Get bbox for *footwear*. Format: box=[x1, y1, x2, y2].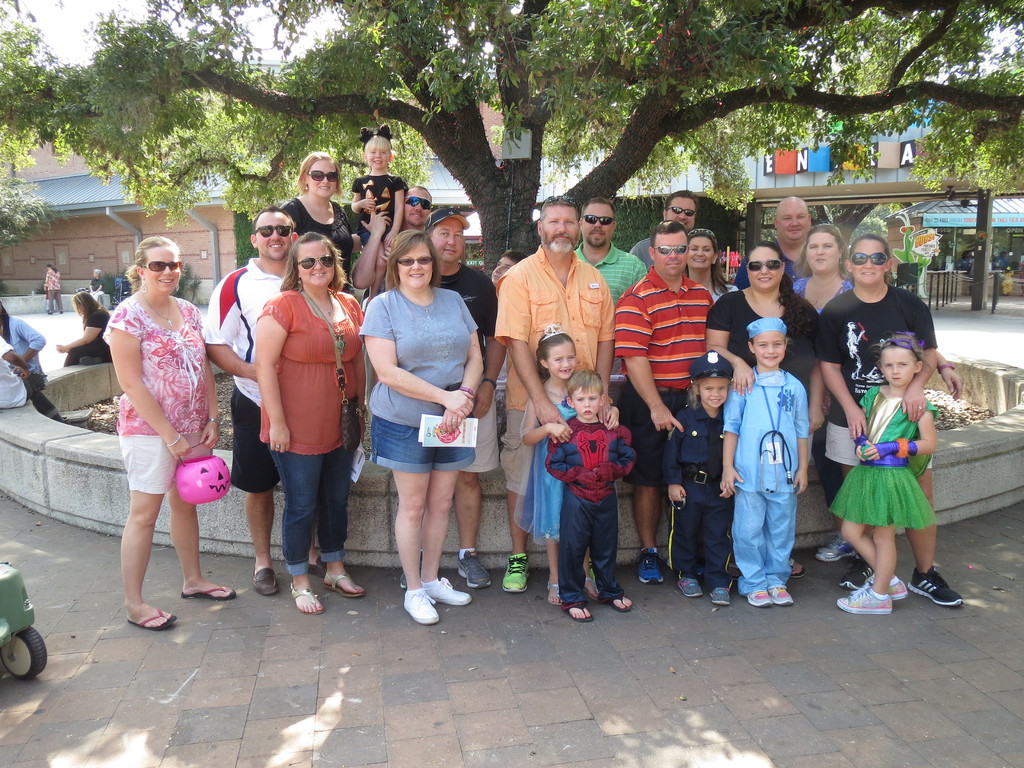
box=[869, 575, 908, 601].
